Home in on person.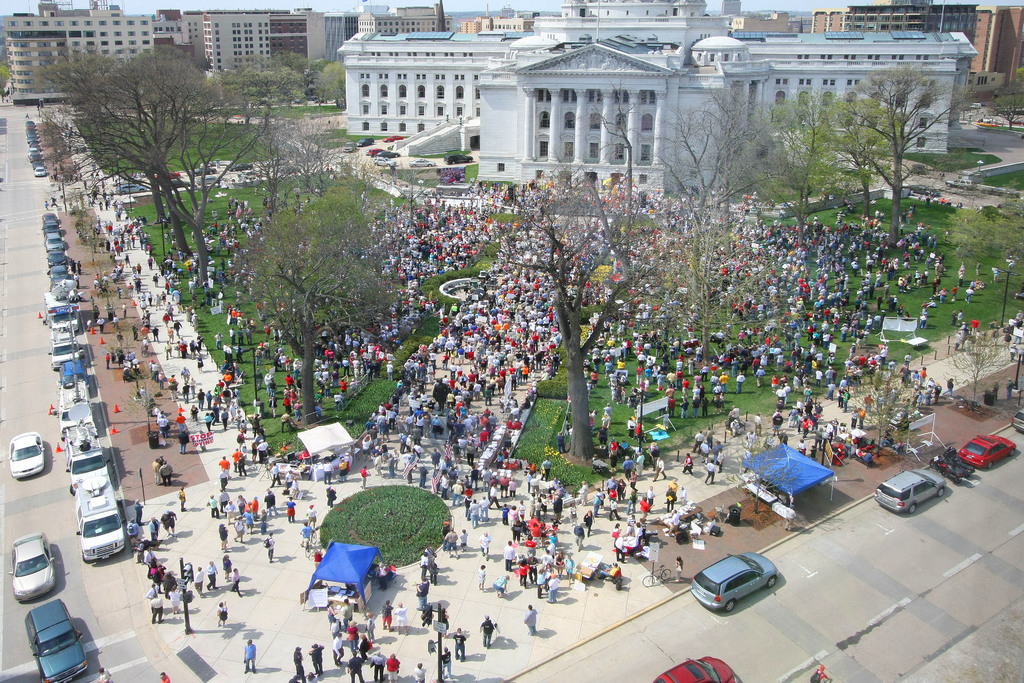
Homed in at rect(223, 556, 234, 580).
